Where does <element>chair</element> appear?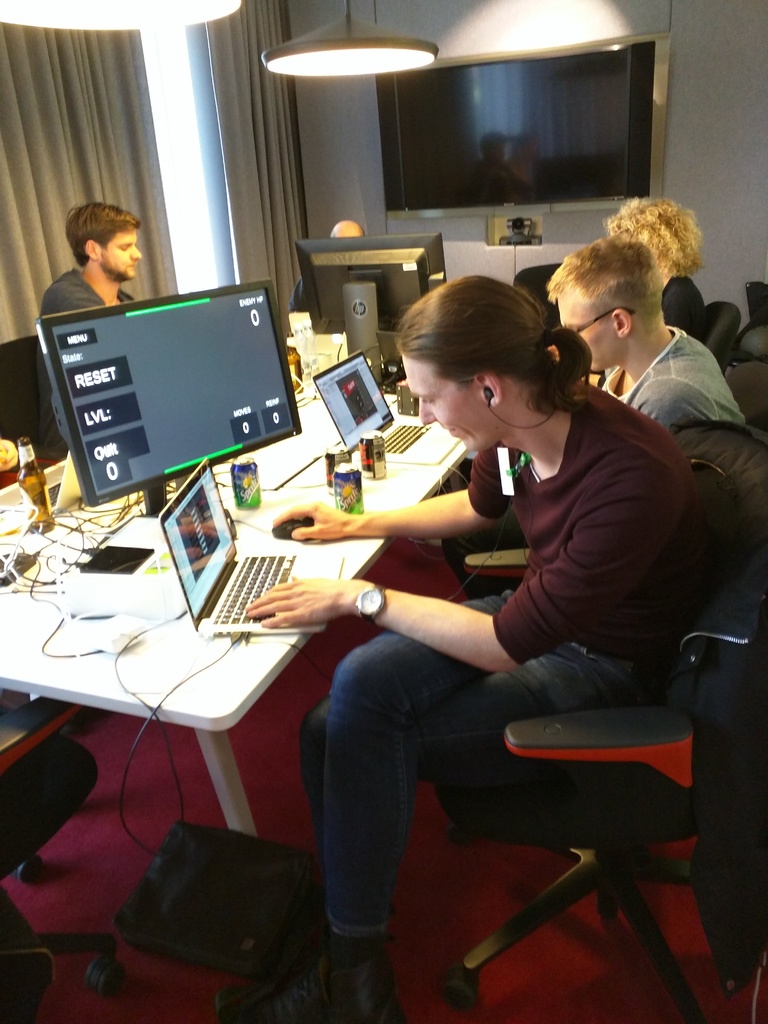
Appears at <box>509,256,561,323</box>.
